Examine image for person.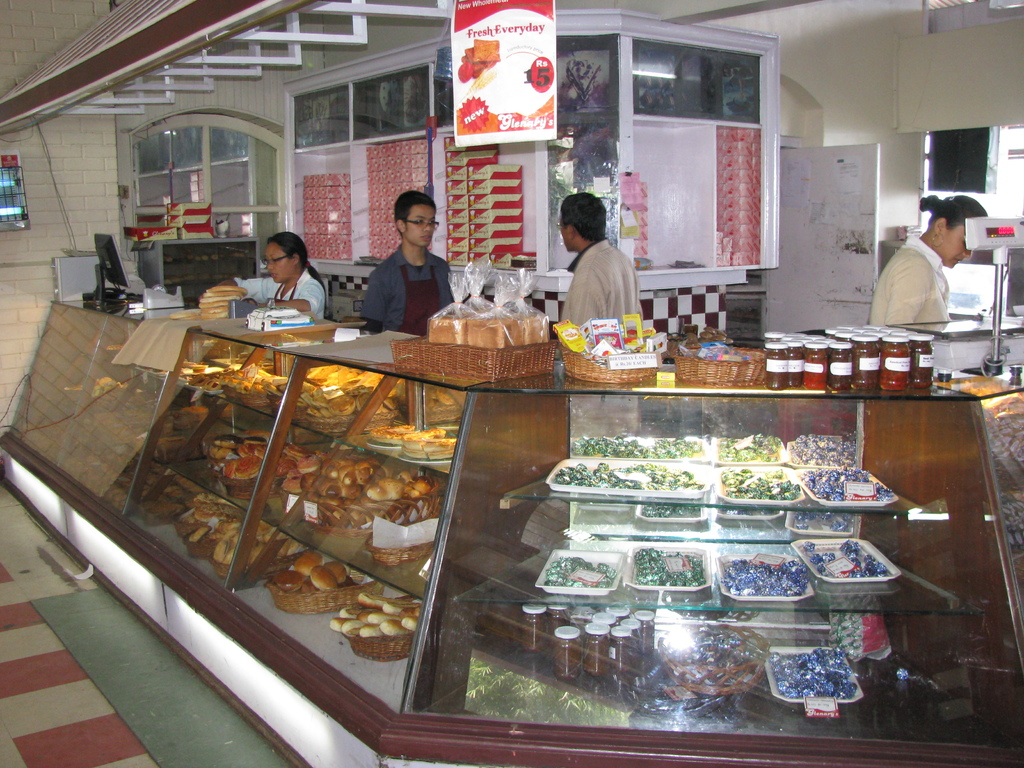
Examination result: (882, 177, 1004, 349).
